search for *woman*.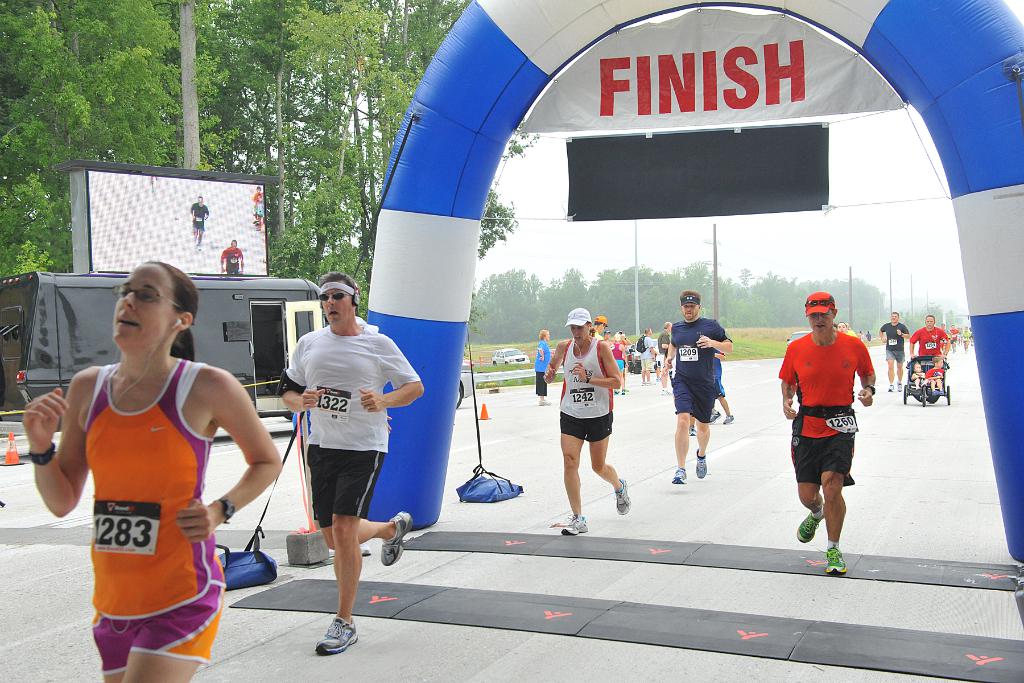
Found at {"x1": 37, "y1": 251, "x2": 266, "y2": 665}.
